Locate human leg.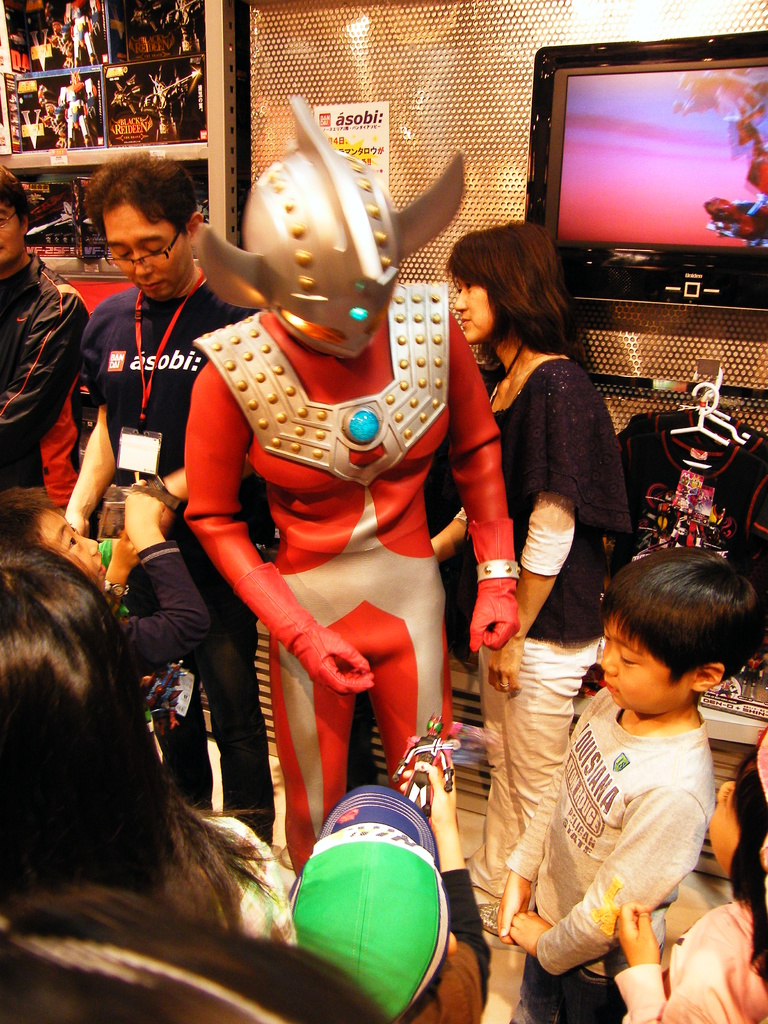
Bounding box: [x1=197, y1=554, x2=267, y2=839].
